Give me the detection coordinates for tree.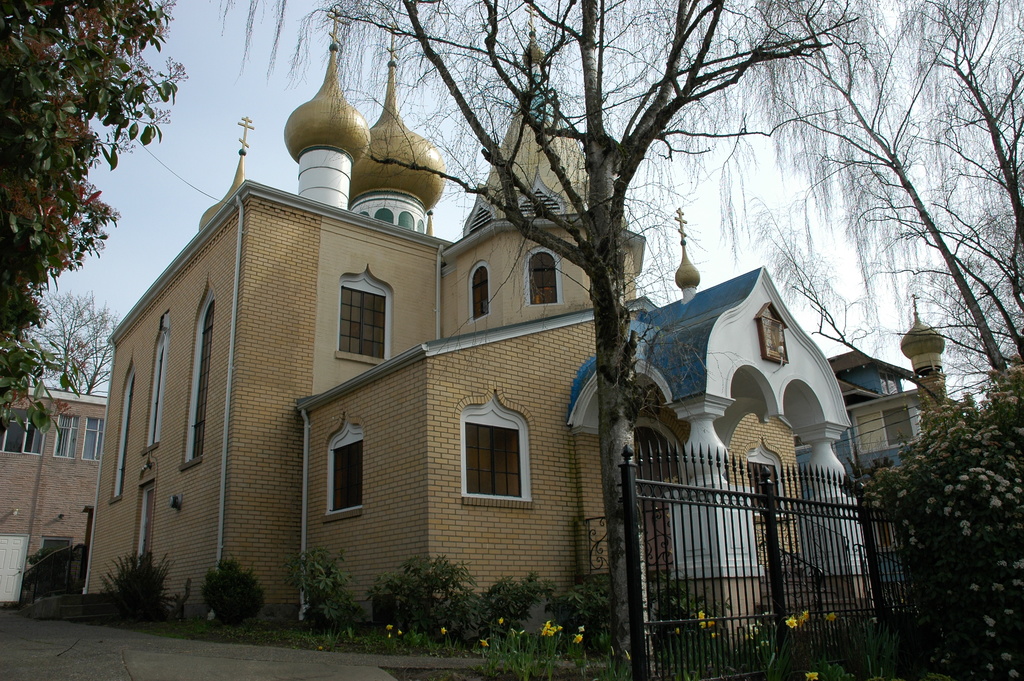
(left=867, top=0, right=1023, bottom=372).
